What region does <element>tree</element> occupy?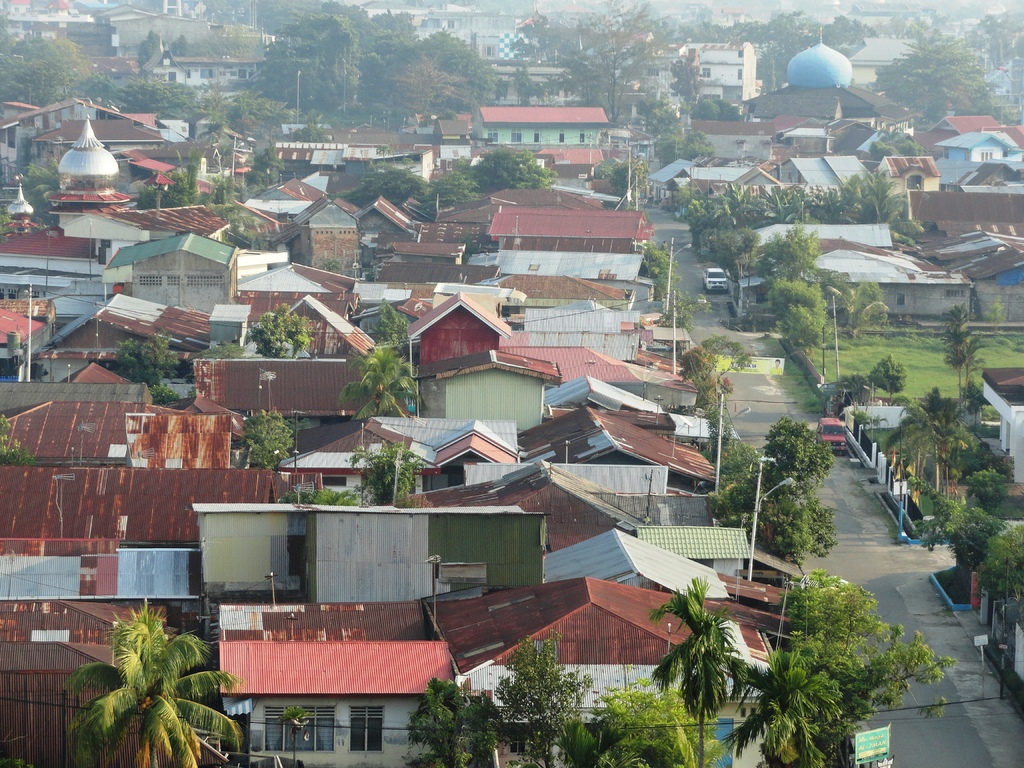
(left=630, top=237, right=684, bottom=307).
